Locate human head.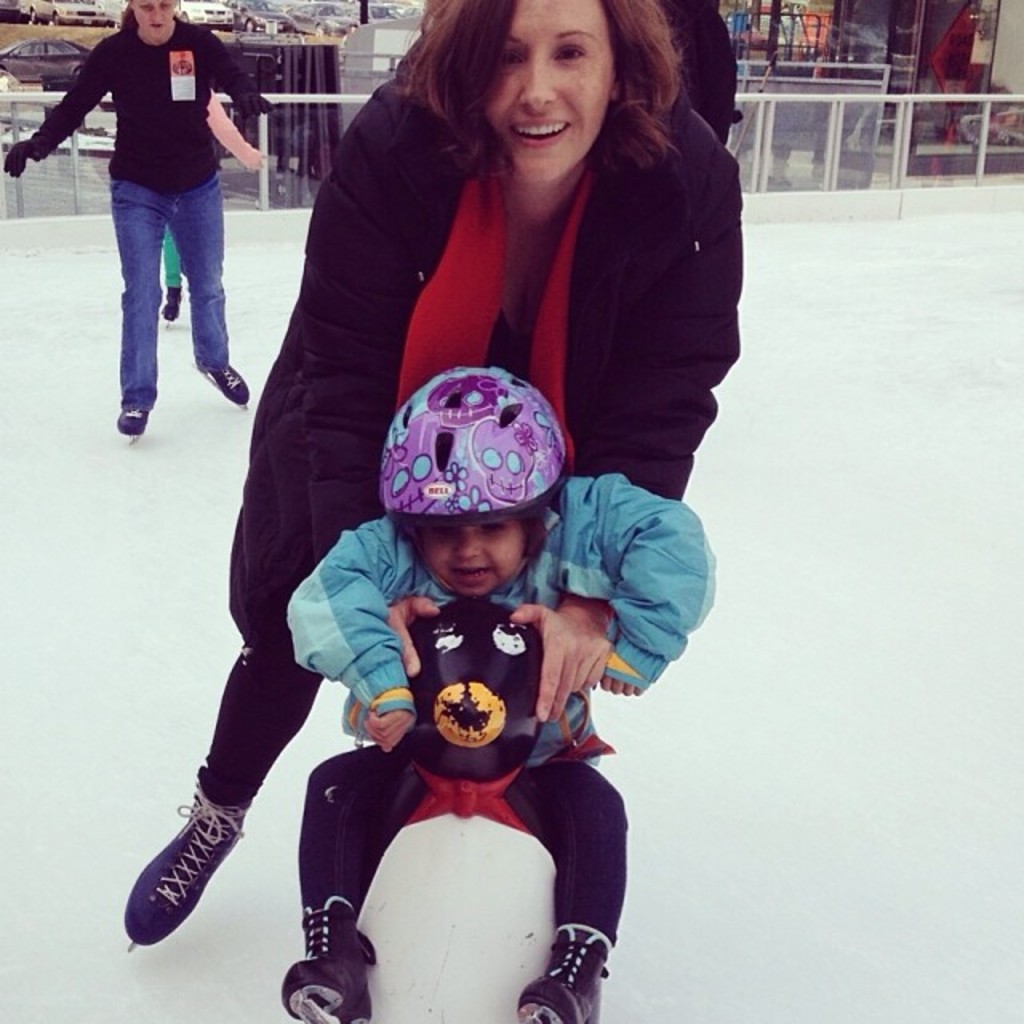
Bounding box: box=[365, 357, 562, 573].
